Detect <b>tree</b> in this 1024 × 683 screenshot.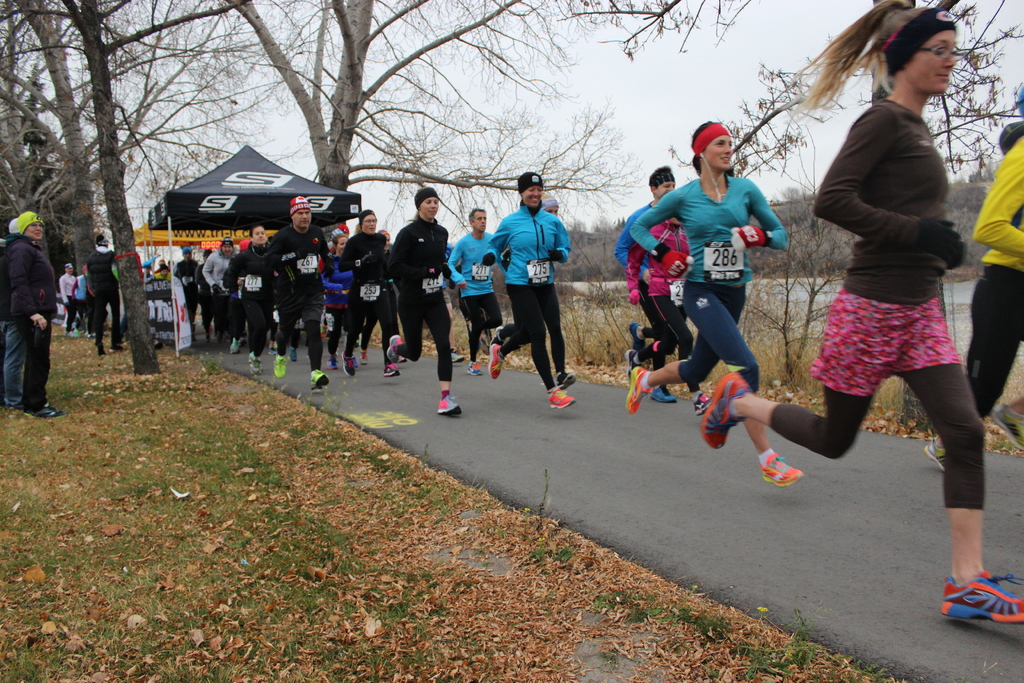
Detection: locate(695, 0, 1023, 201).
